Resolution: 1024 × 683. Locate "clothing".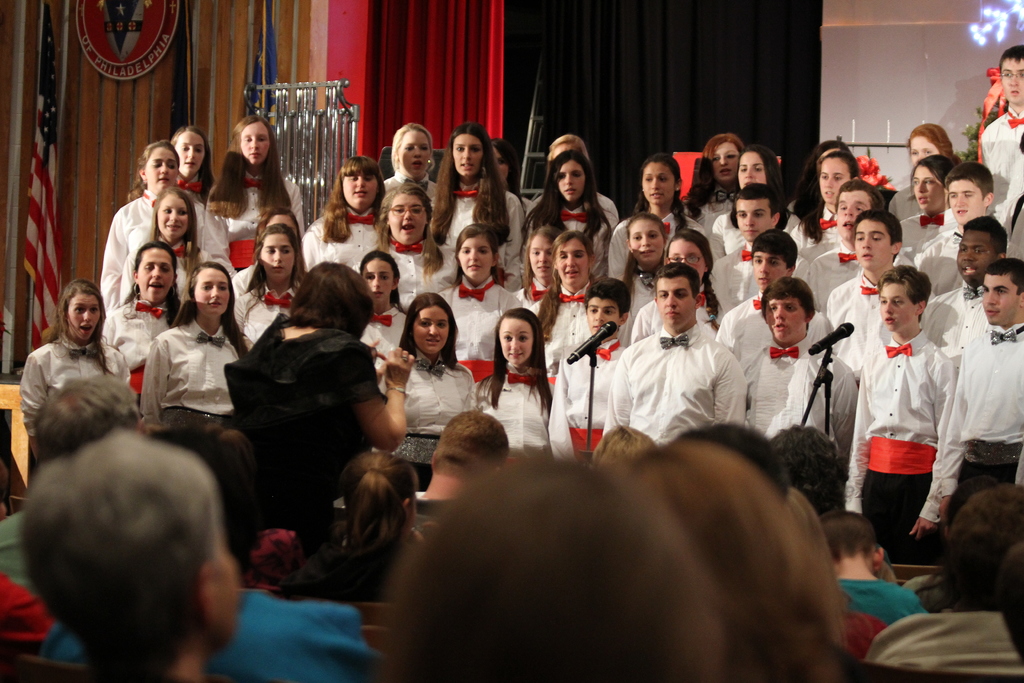
[left=936, top=328, right=1023, bottom=516].
